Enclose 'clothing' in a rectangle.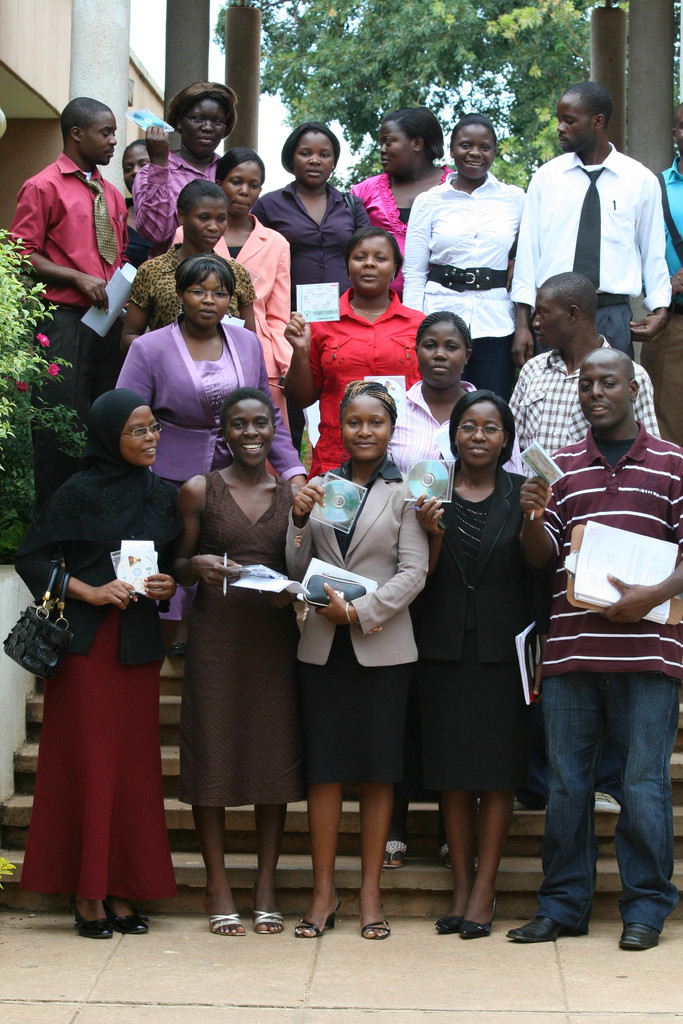
<region>399, 168, 525, 410</region>.
